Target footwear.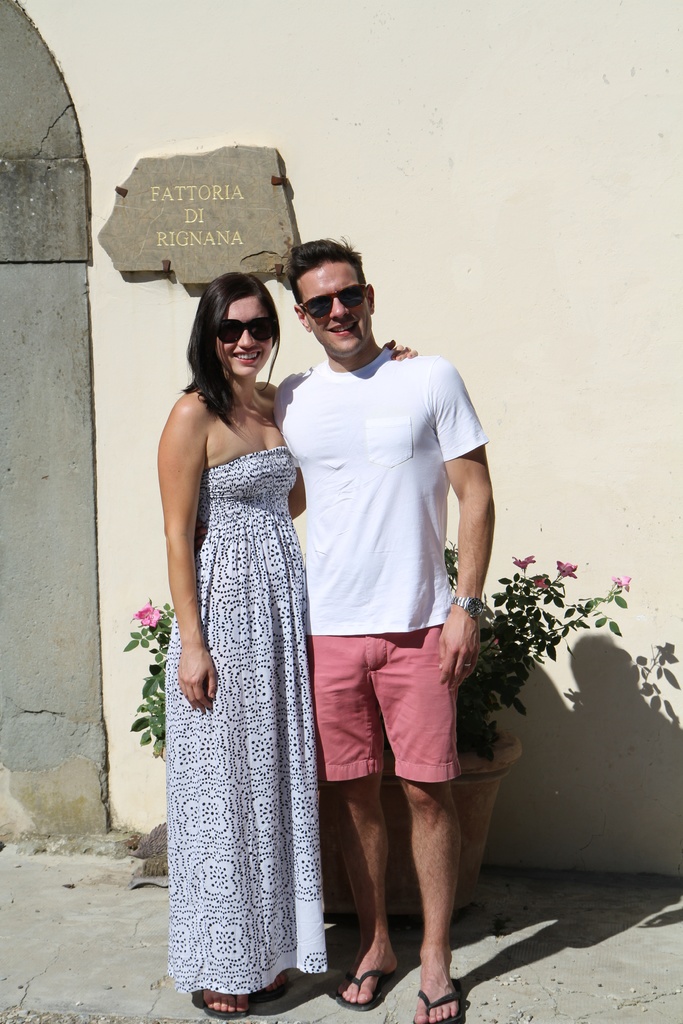
Target region: l=252, t=968, r=291, b=1004.
